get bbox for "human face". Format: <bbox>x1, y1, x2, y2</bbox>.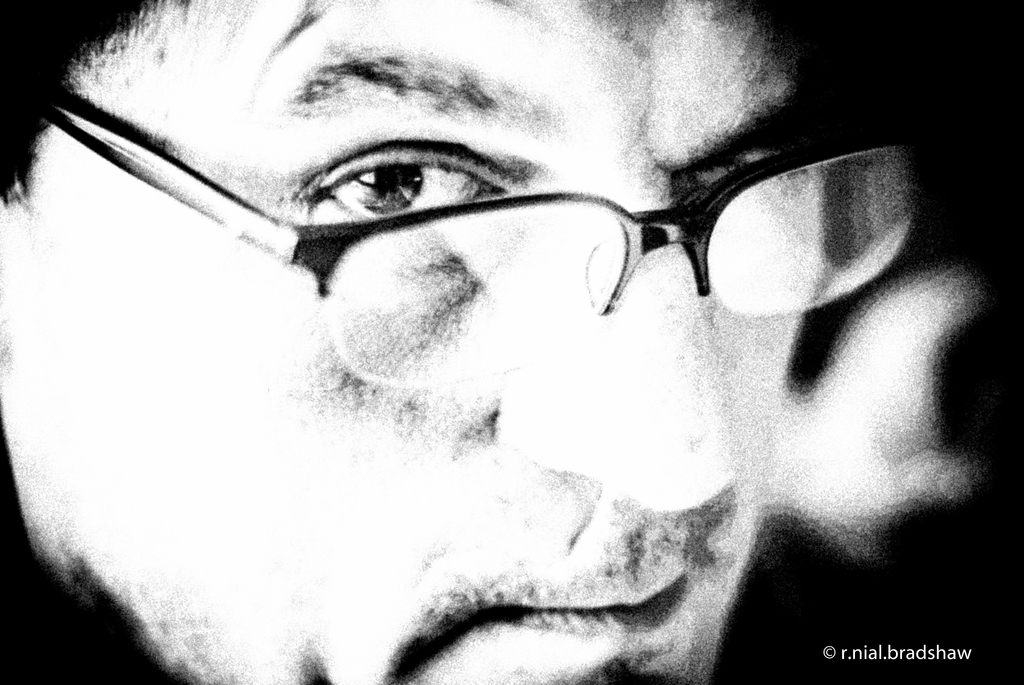
<bbox>0, 0, 822, 684</bbox>.
